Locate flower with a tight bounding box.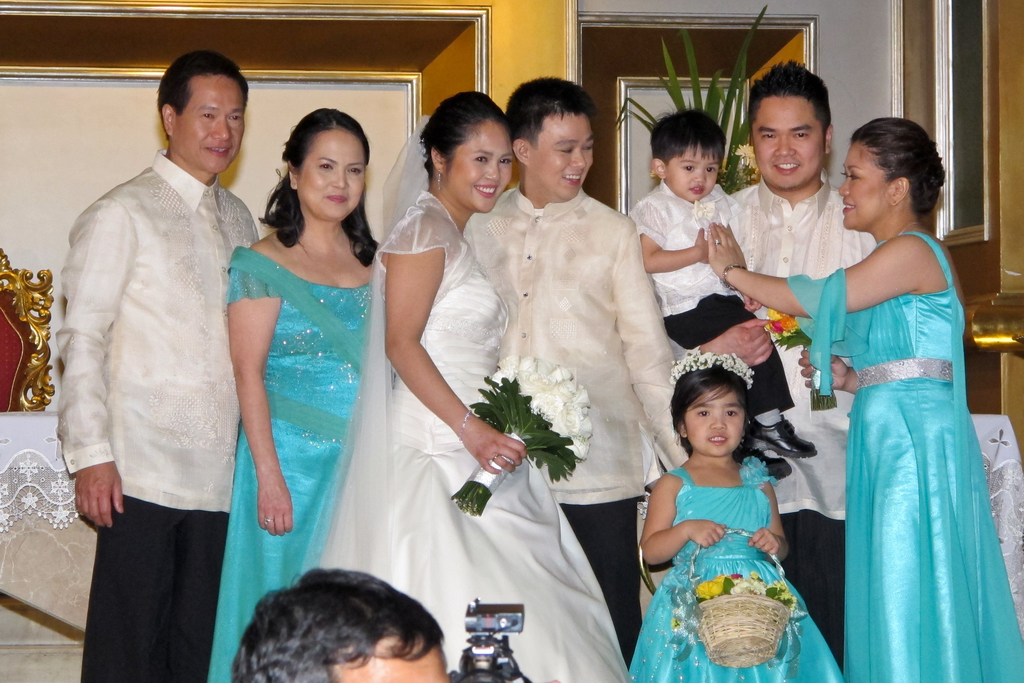
[729, 137, 758, 165].
